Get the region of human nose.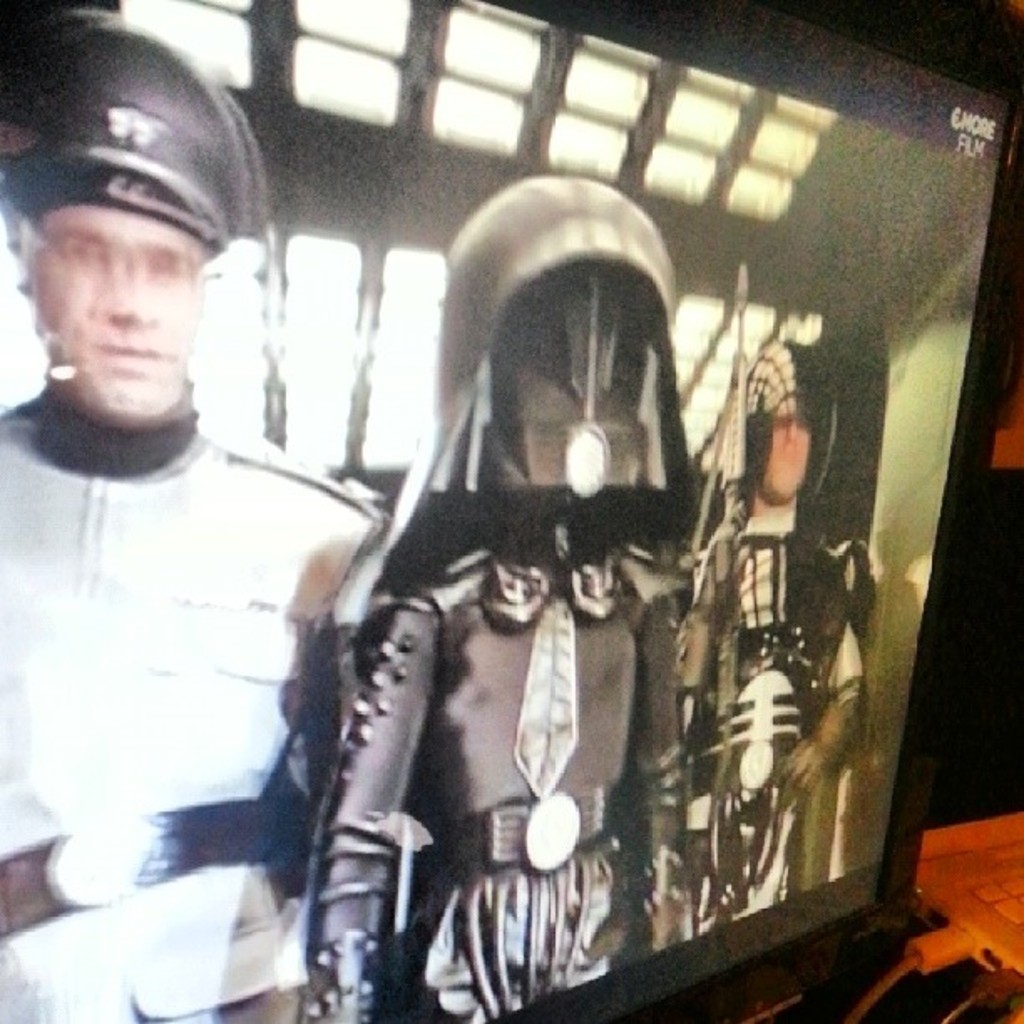
bbox=(95, 256, 152, 325).
